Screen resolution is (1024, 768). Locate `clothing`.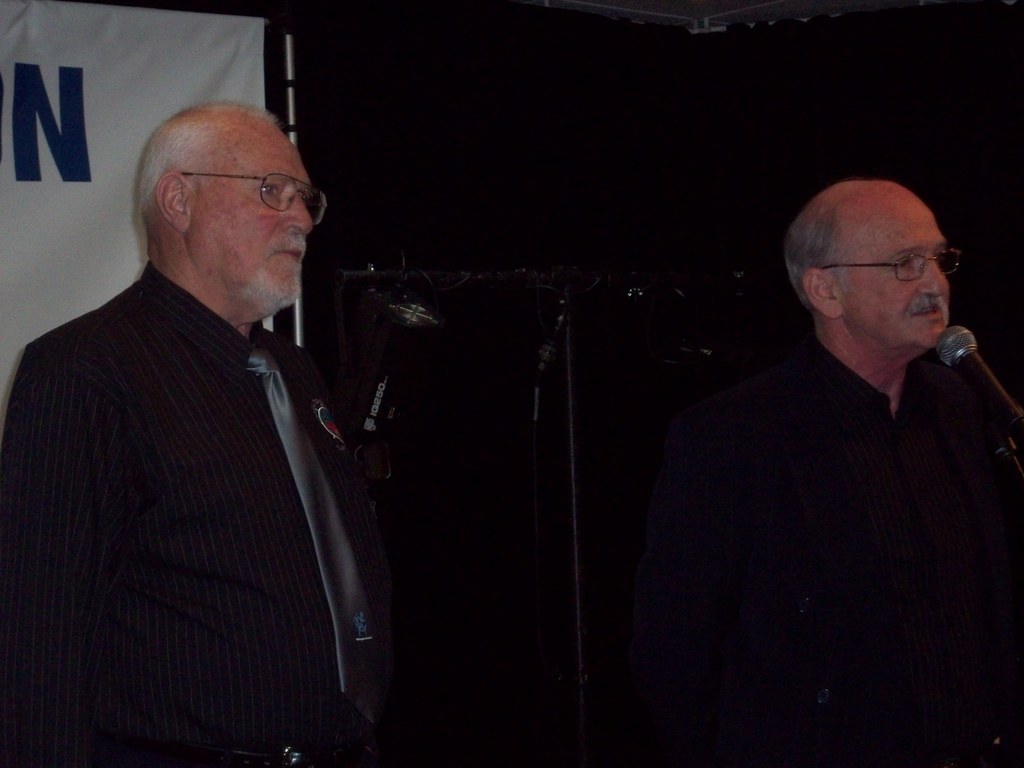
<box>617,255,1011,763</box>.
